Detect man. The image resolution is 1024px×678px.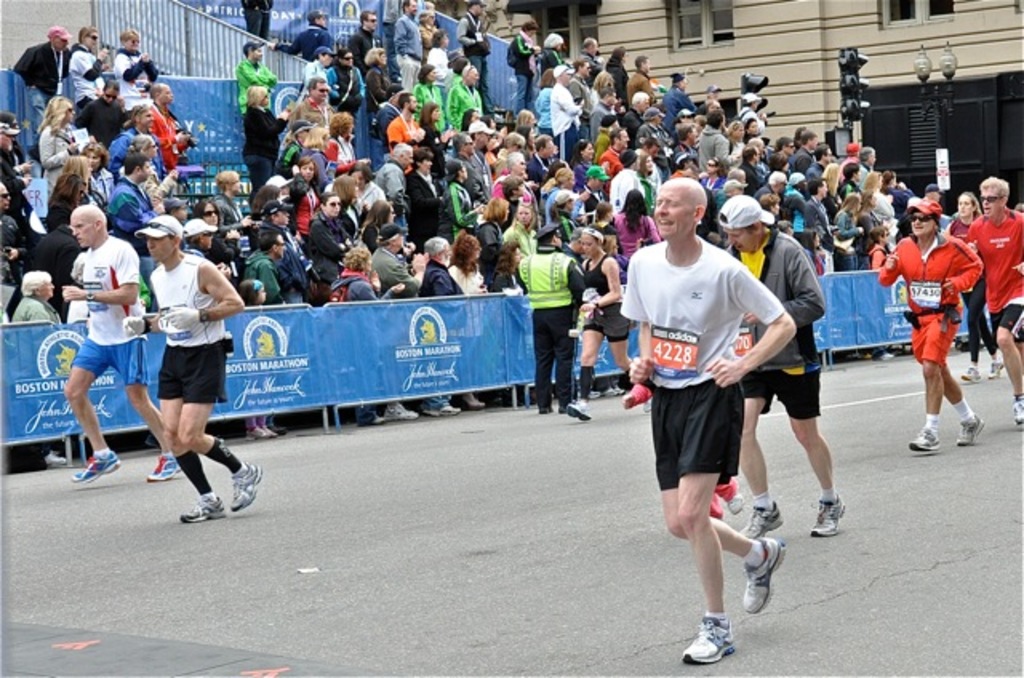
x1=621 y1=91 x2=650 y2=144.
